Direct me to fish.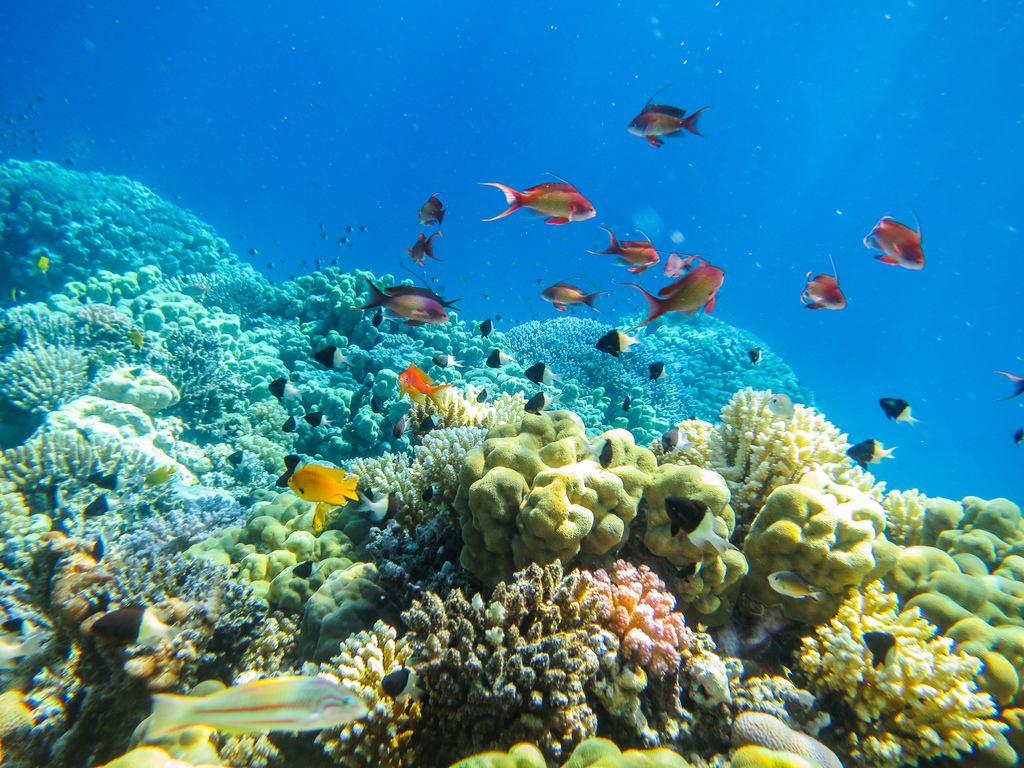
Direction: Rect(1001, 367, 1023, 406).
